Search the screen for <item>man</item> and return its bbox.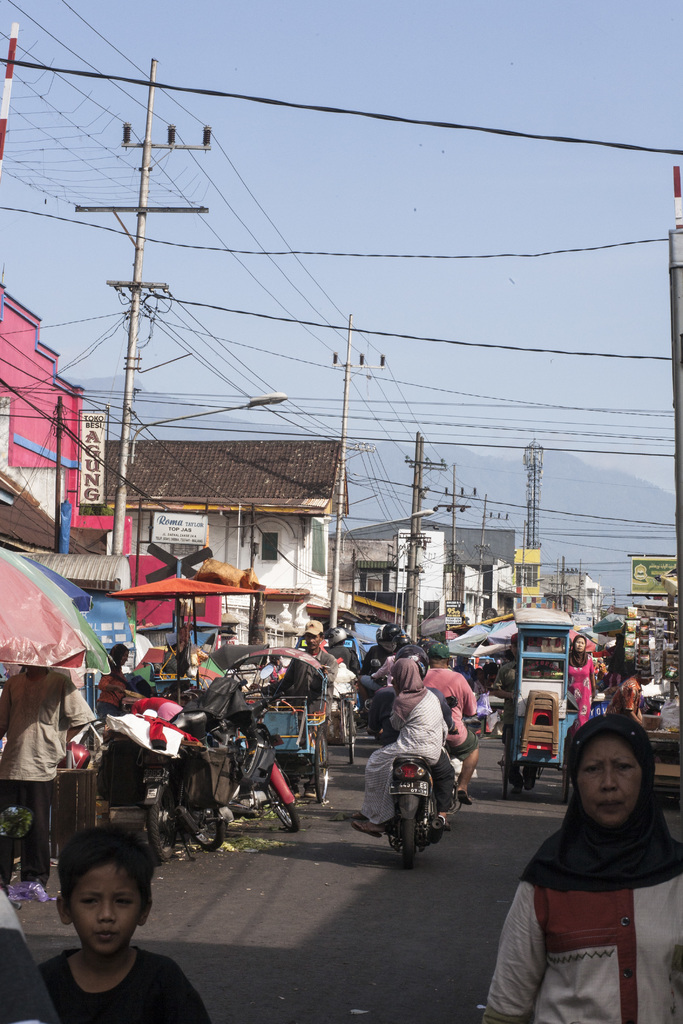
Found: 367:645:458:822.
